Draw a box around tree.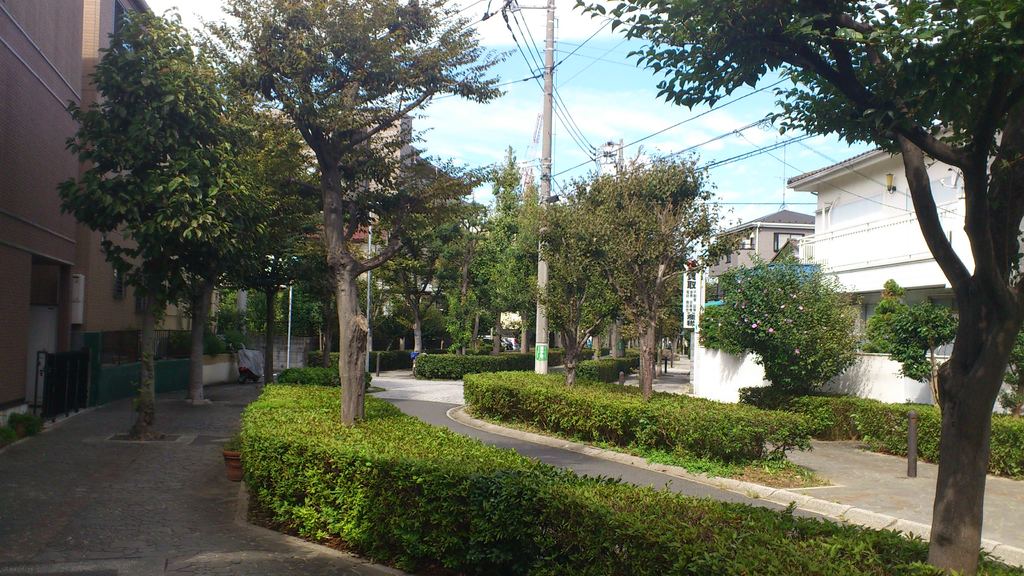
x1=721 y1=235 x2=877 y2=396.
